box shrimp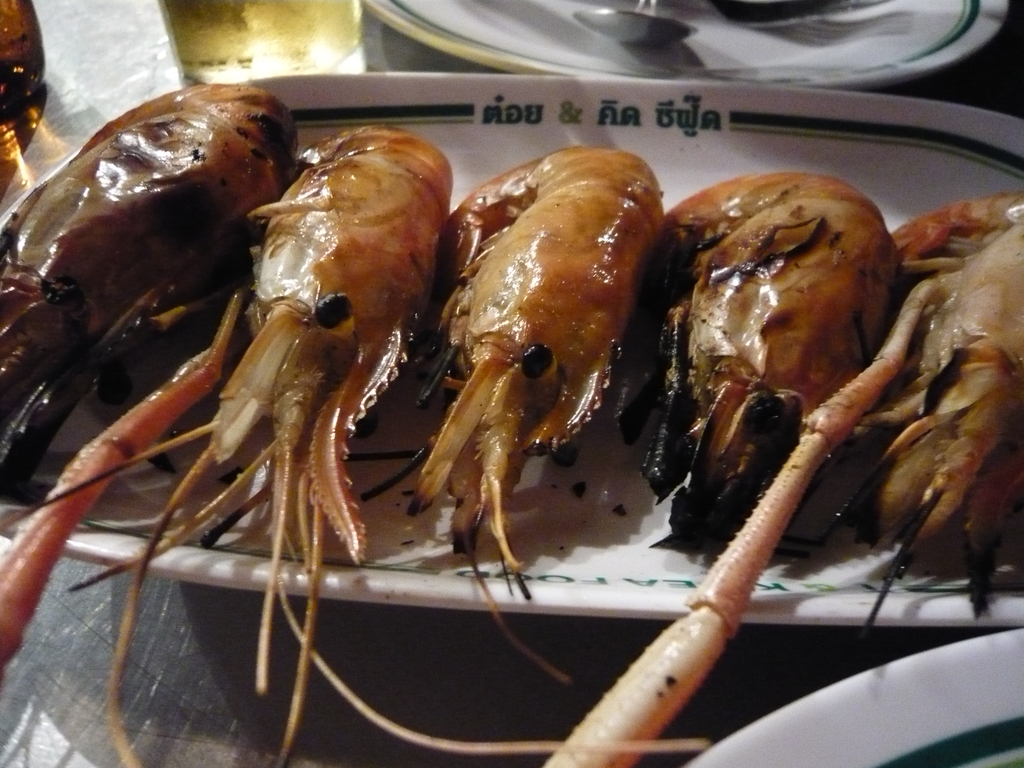
<bbox>401, 145, 661, 683</bbox>
